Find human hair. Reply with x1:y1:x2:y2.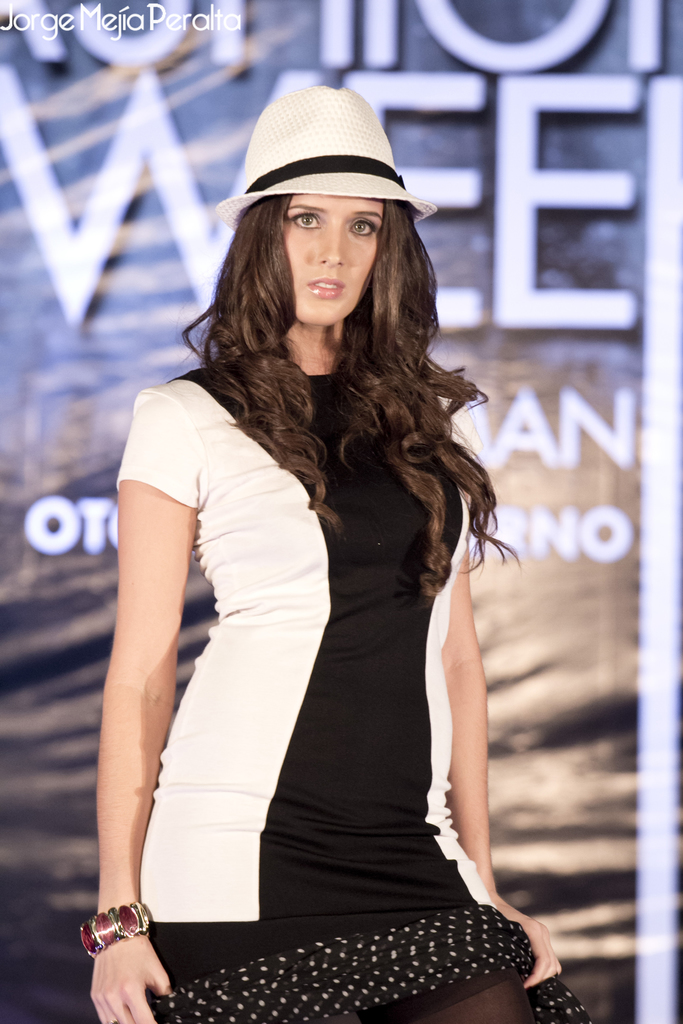
194:141:481:610.
